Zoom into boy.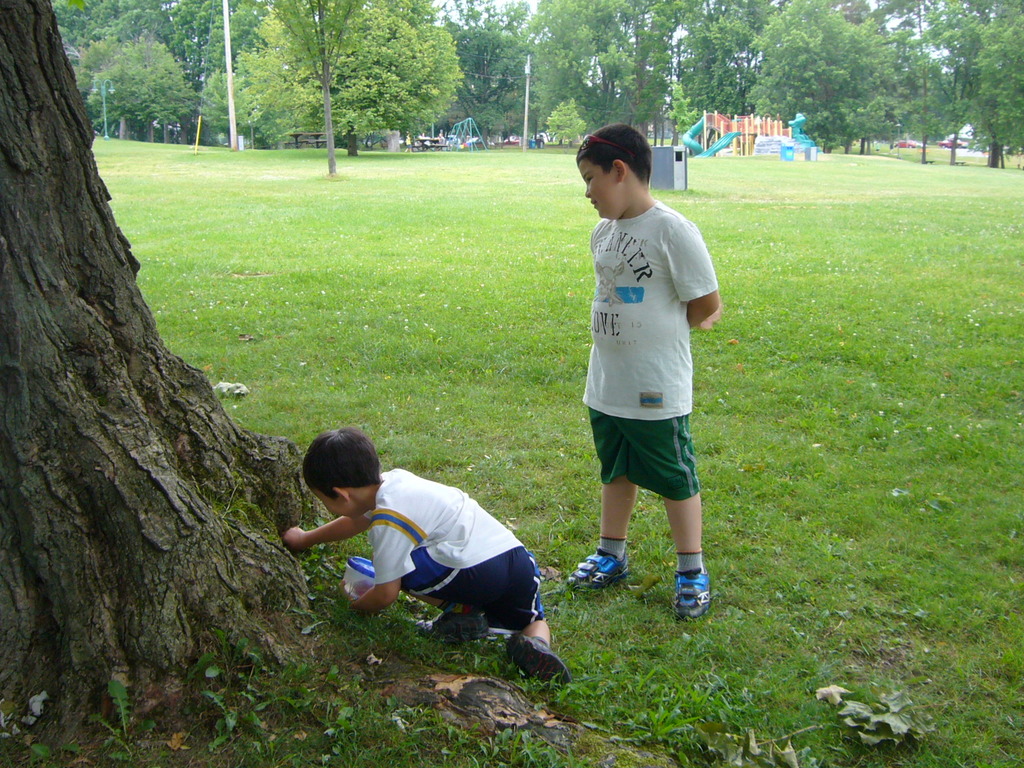
Zoom target: x1=282 y1=428 x2=572 y2=683.
